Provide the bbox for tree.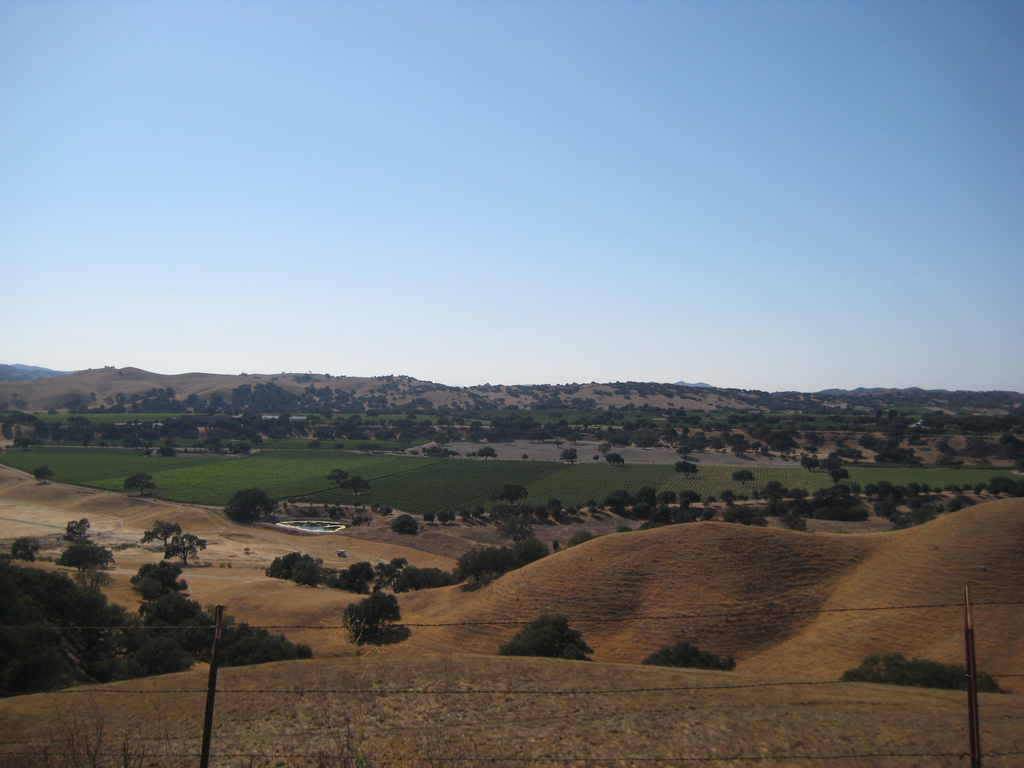
BBox(604, 485, 628, 509).
